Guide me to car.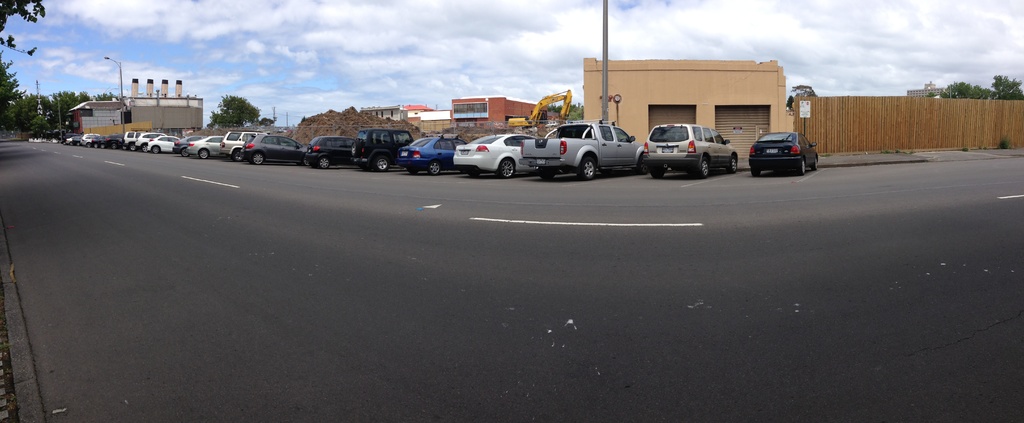
Guidance: (left=744, top=118, right=815, bottom=168).
